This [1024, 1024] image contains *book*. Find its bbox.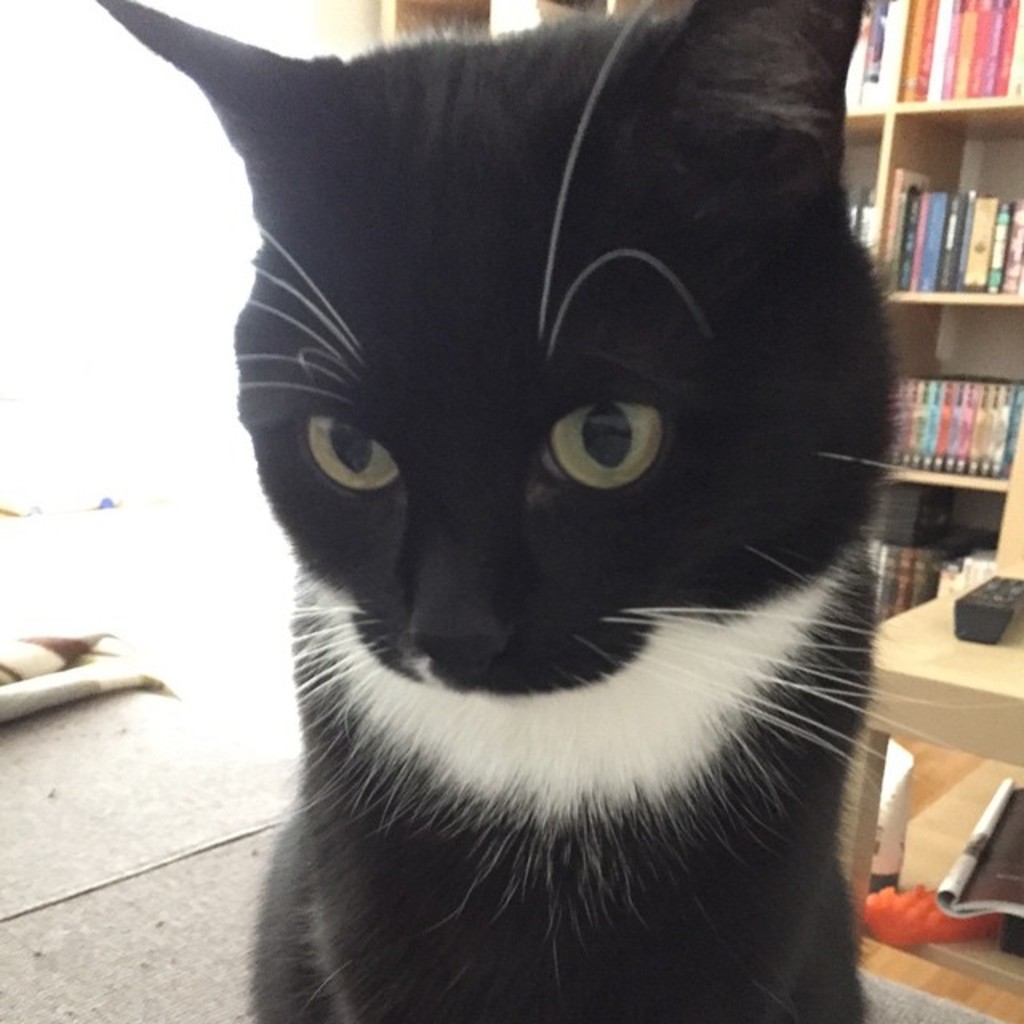
BBox(987, 200, 1008, 294).
